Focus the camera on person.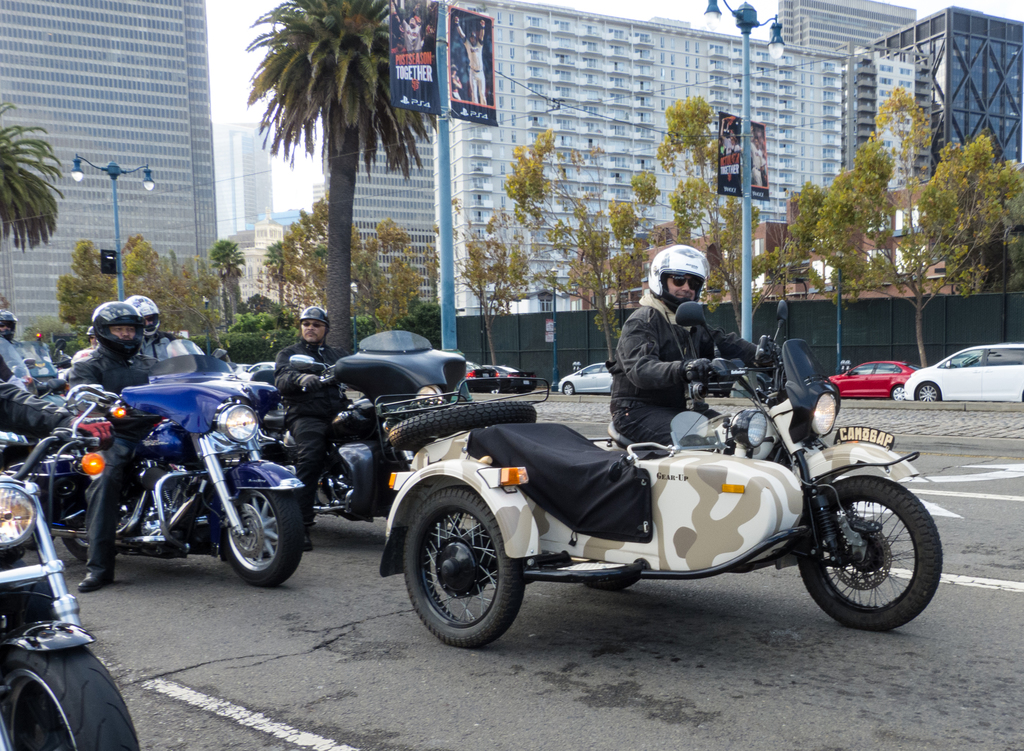
Focus region: <bbox>607, 246, 781, 444</bbox>.
